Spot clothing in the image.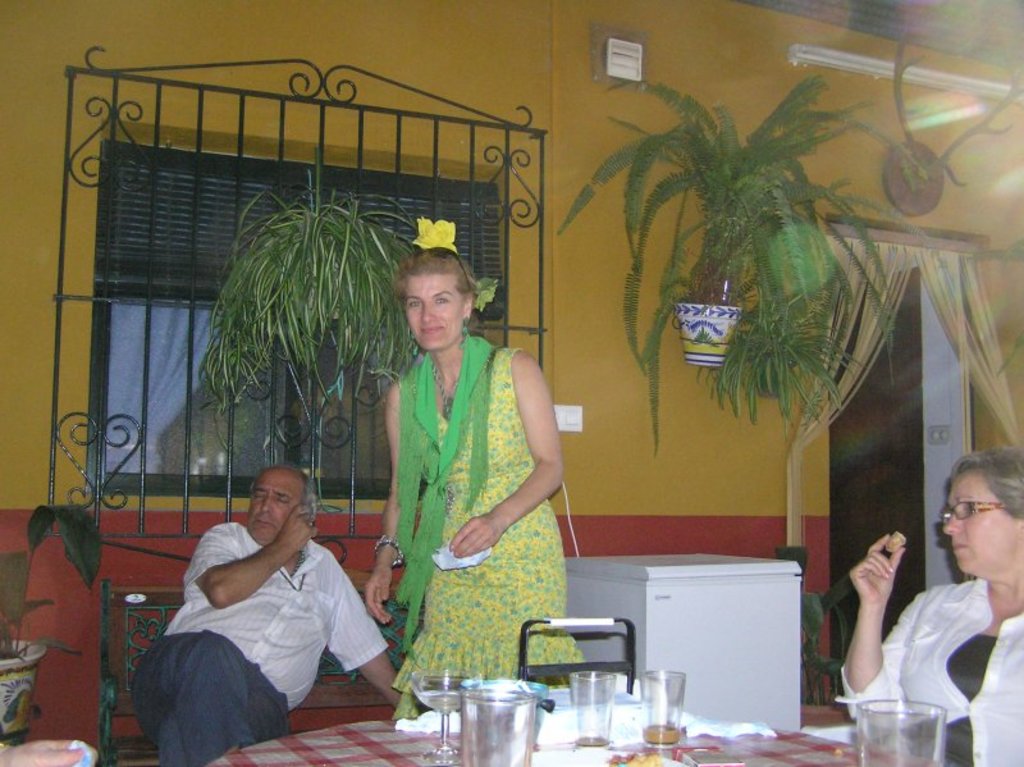
clothing found at Rect(831, 571, 1023, 762).
